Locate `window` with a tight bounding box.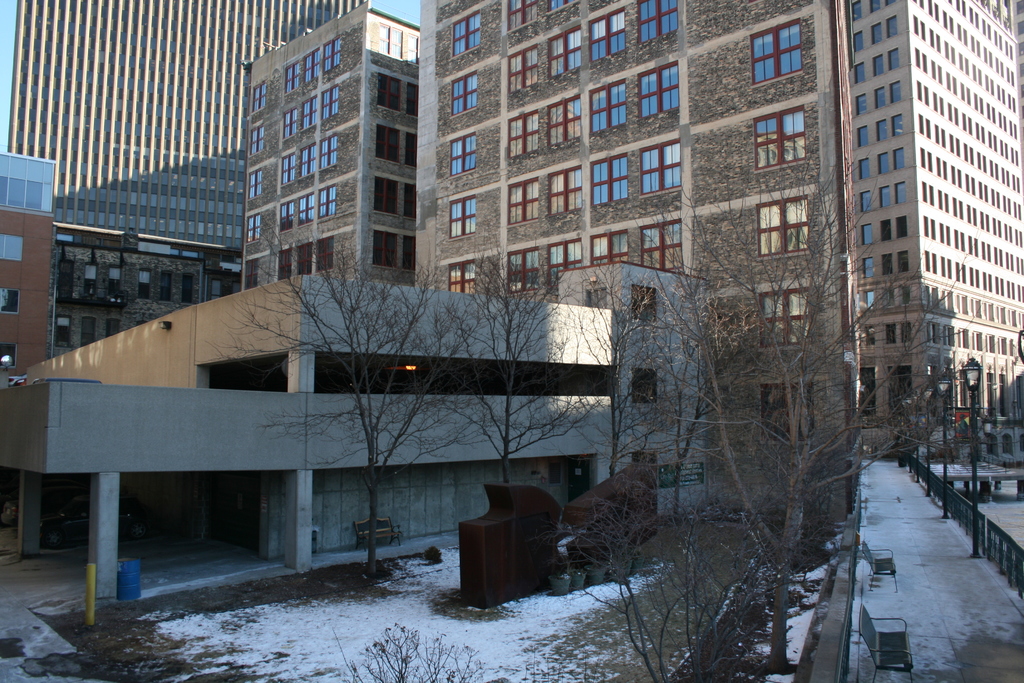
l=644, t=138, r=684, b=198.
